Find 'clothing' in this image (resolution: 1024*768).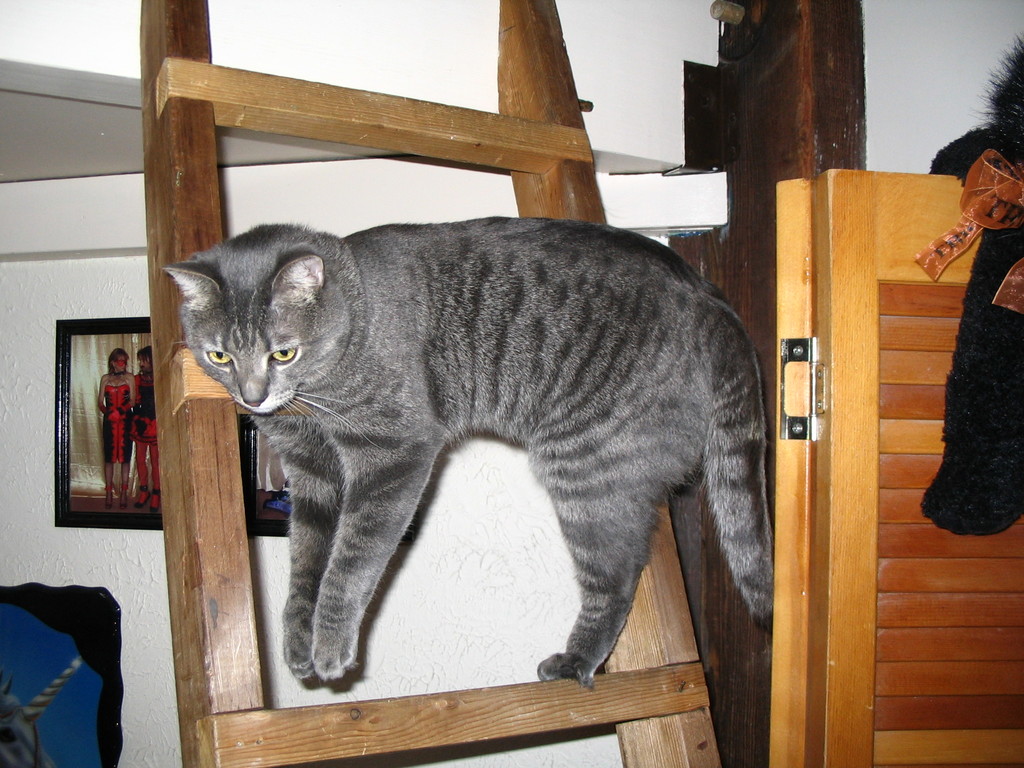
[left=99, top=385, right=132, bottom=463].
